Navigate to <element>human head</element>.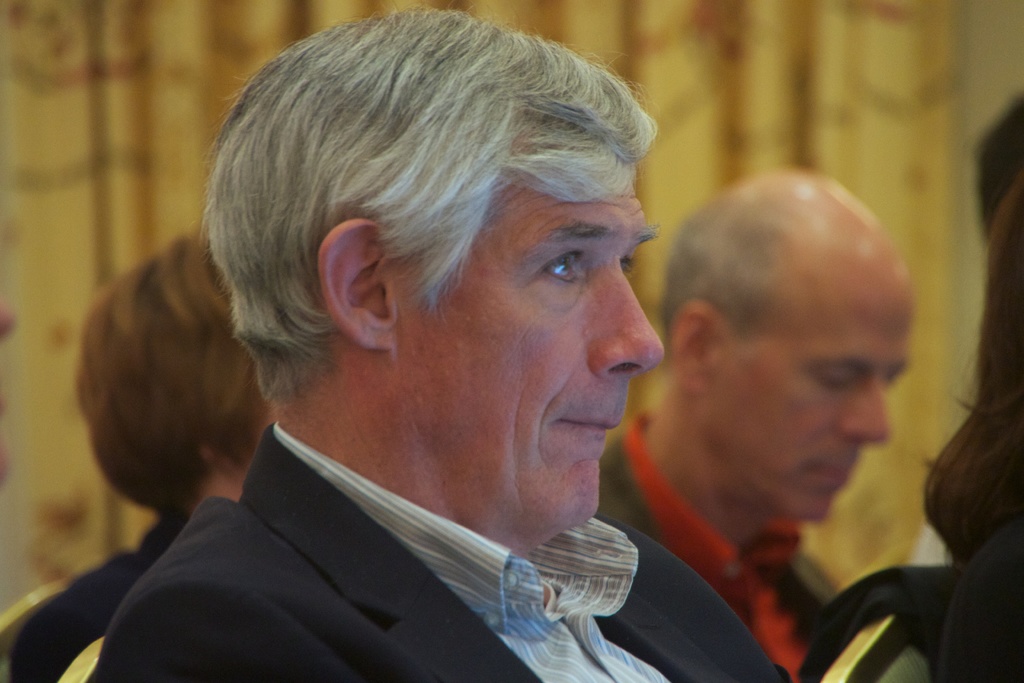
Navigation target: Rect(146, 10, 698, 554).
